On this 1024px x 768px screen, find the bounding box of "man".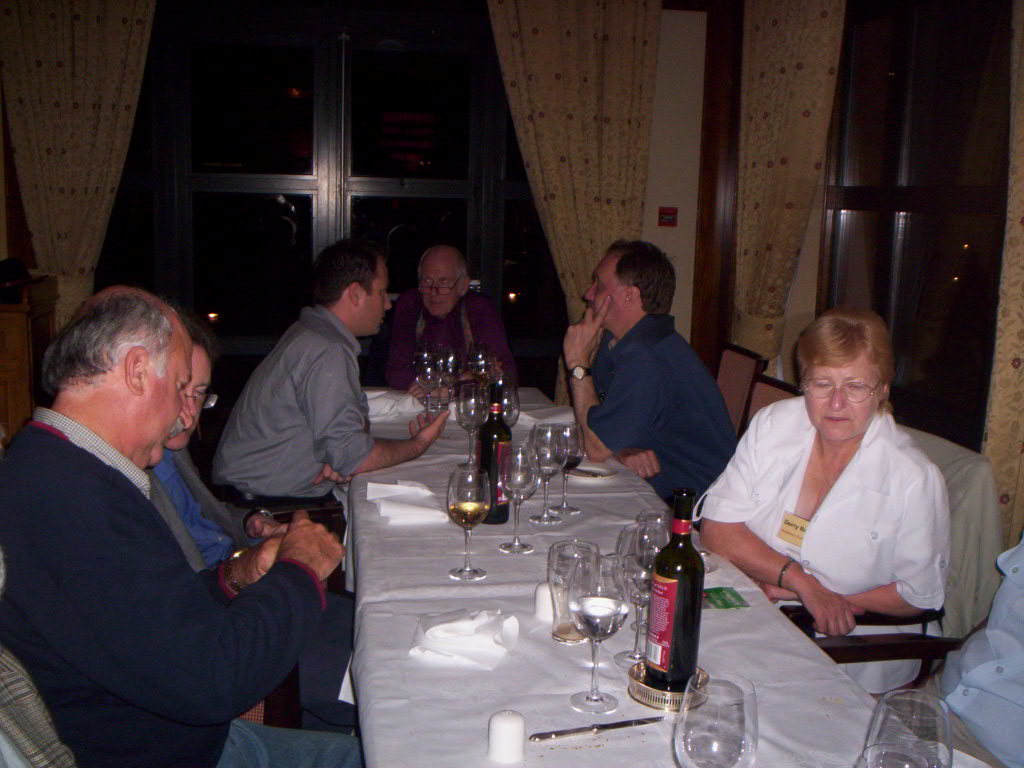
Bounding box: box(208, 232, 452, 581).
